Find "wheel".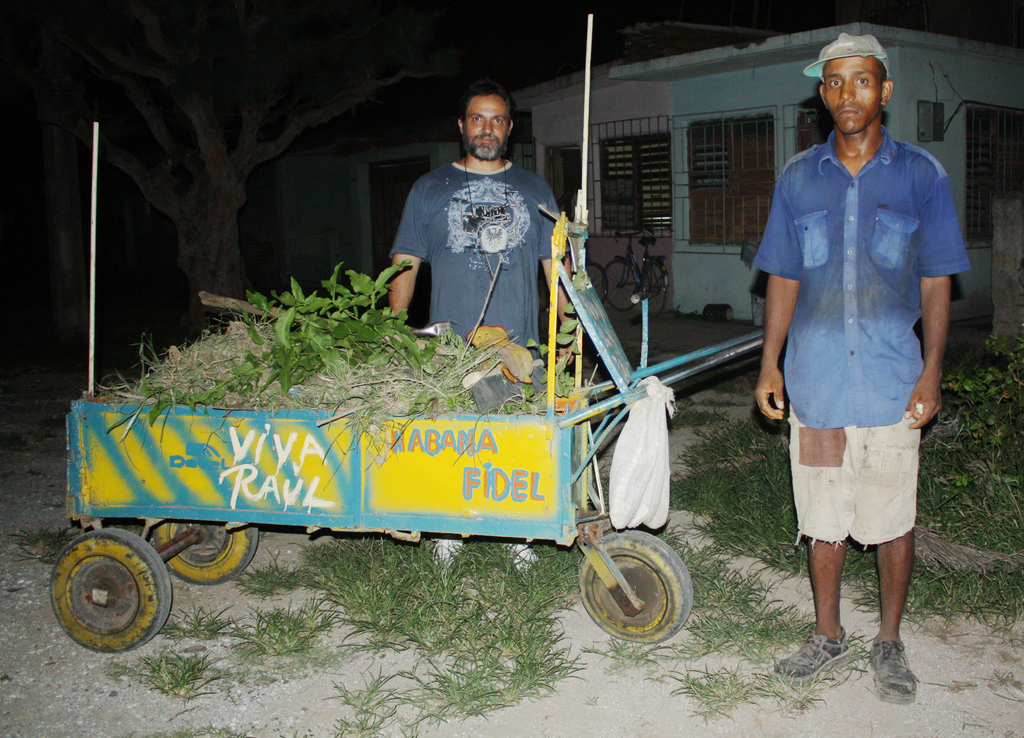
BBox(601, 261, 639, 313).
